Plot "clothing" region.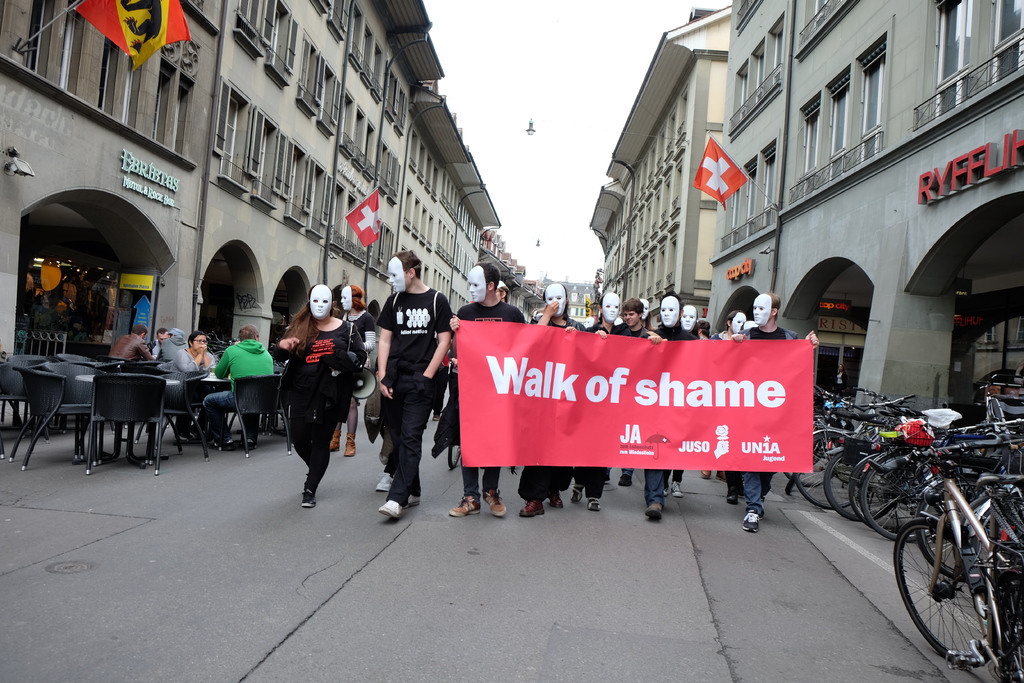
Plotted at left=739, top=325, right=803, bottom=507.
